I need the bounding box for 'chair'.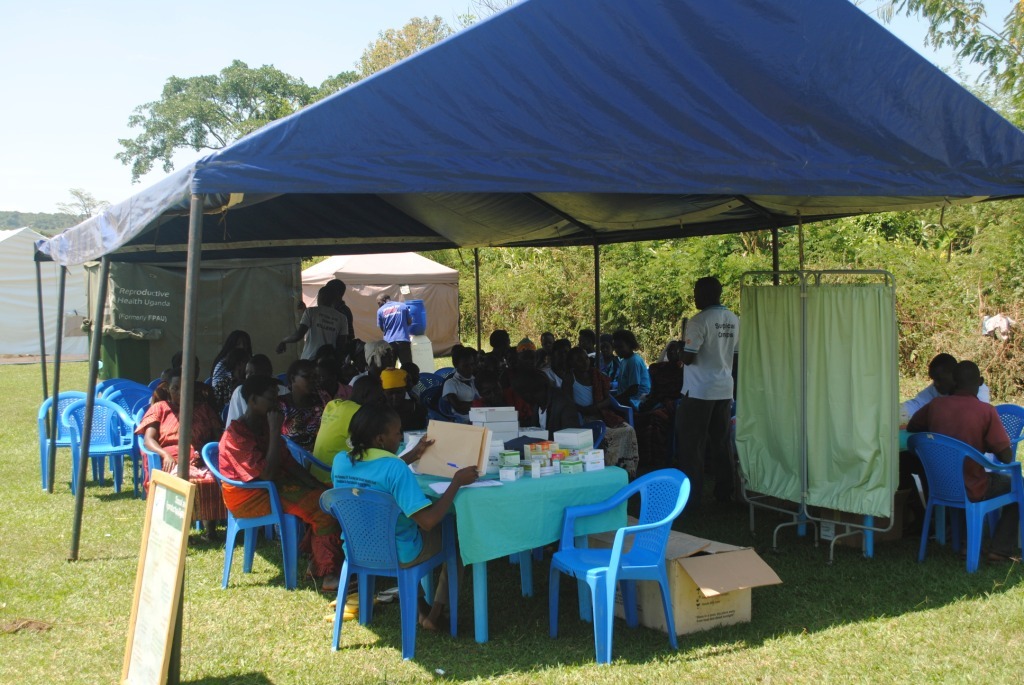
Here it is: select_region(562, 463, 702, 670).
